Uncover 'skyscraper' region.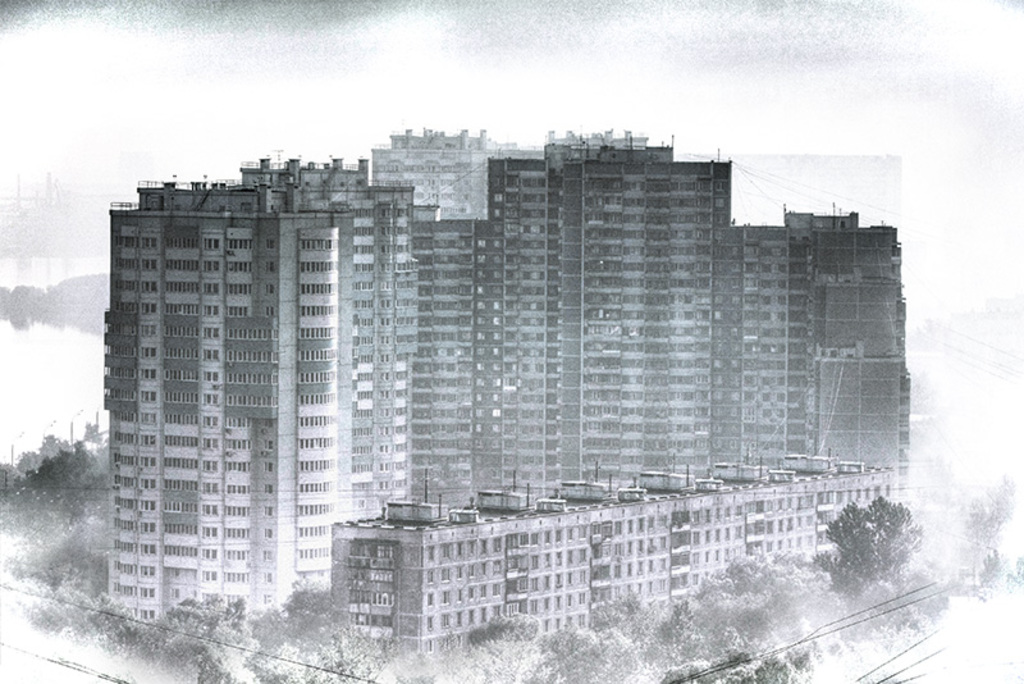
Uncovered: x1=113, y1=138, x2=850, y2=643.
